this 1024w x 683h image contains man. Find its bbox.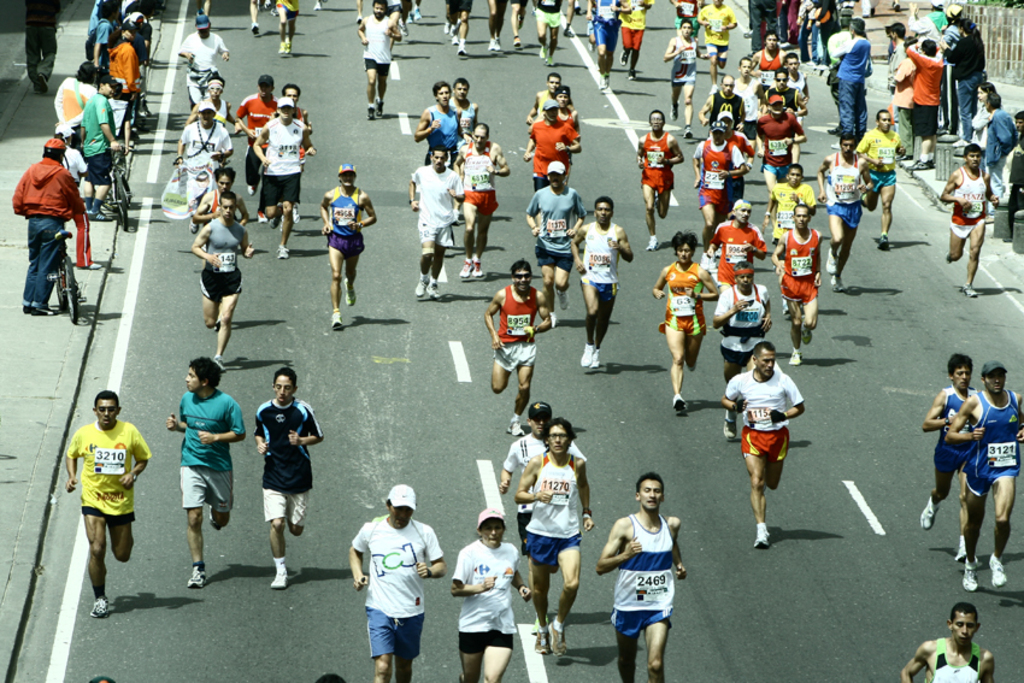
BBox(523, 158, 588, 310).
